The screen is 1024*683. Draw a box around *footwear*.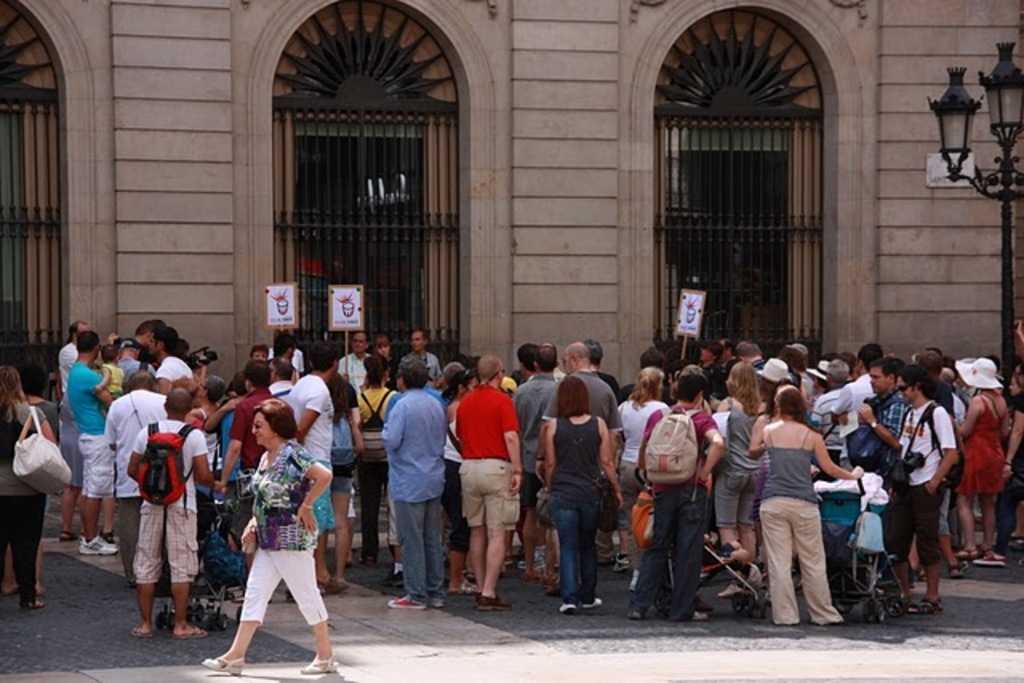
{"left": 1006, "top": 537, "right": 1022, "bottom": 560}.
